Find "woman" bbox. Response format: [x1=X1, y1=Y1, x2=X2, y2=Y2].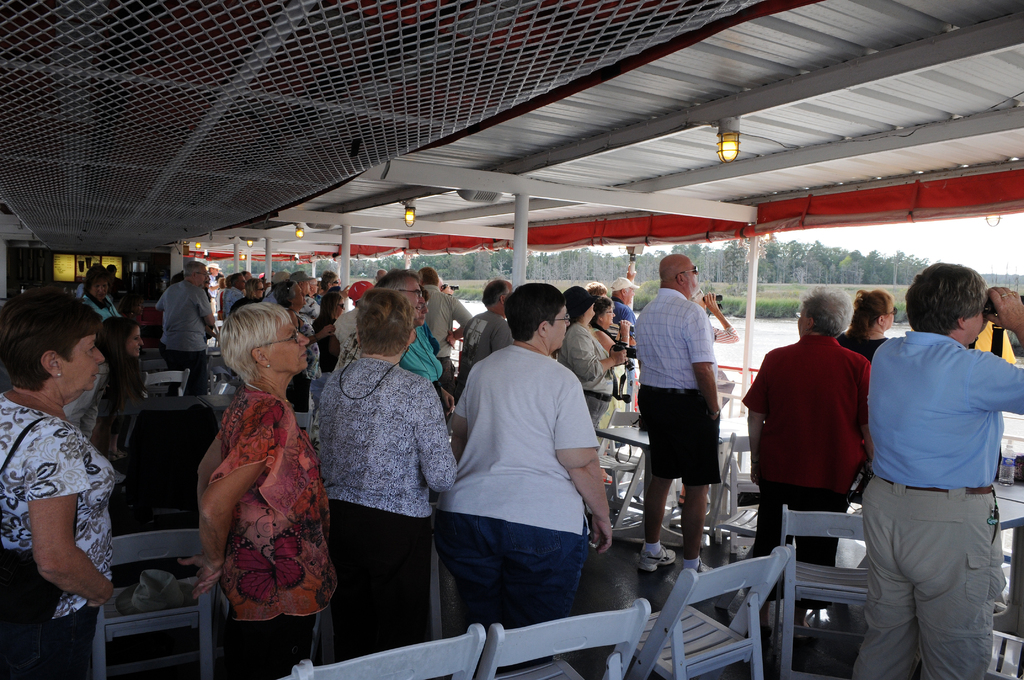
[x1=840, y1=287, x2=897, y2=360].
